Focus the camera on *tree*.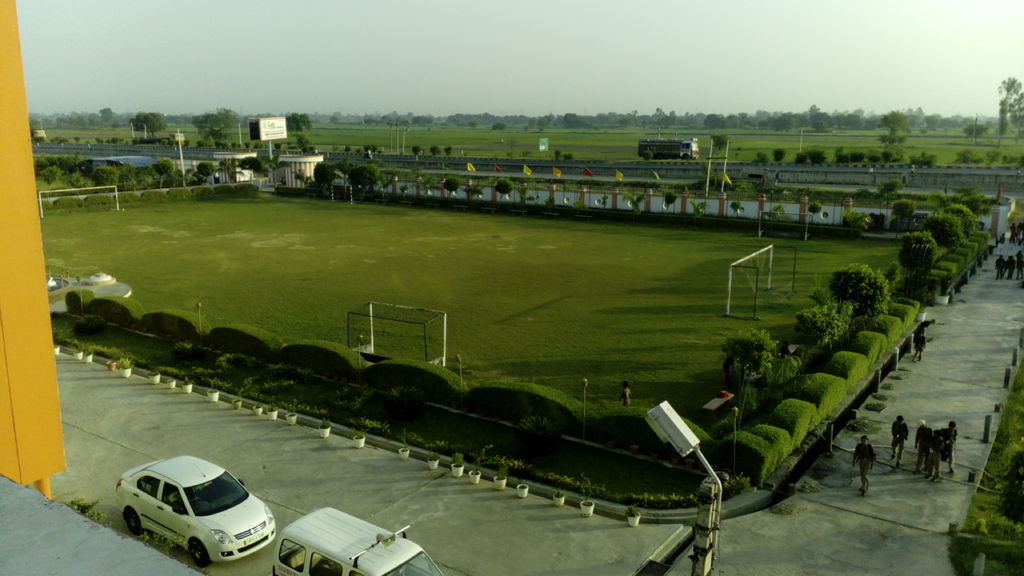
Focus region: {"left": 130, "top": 111, "right": 169, "bottom": 136}.
